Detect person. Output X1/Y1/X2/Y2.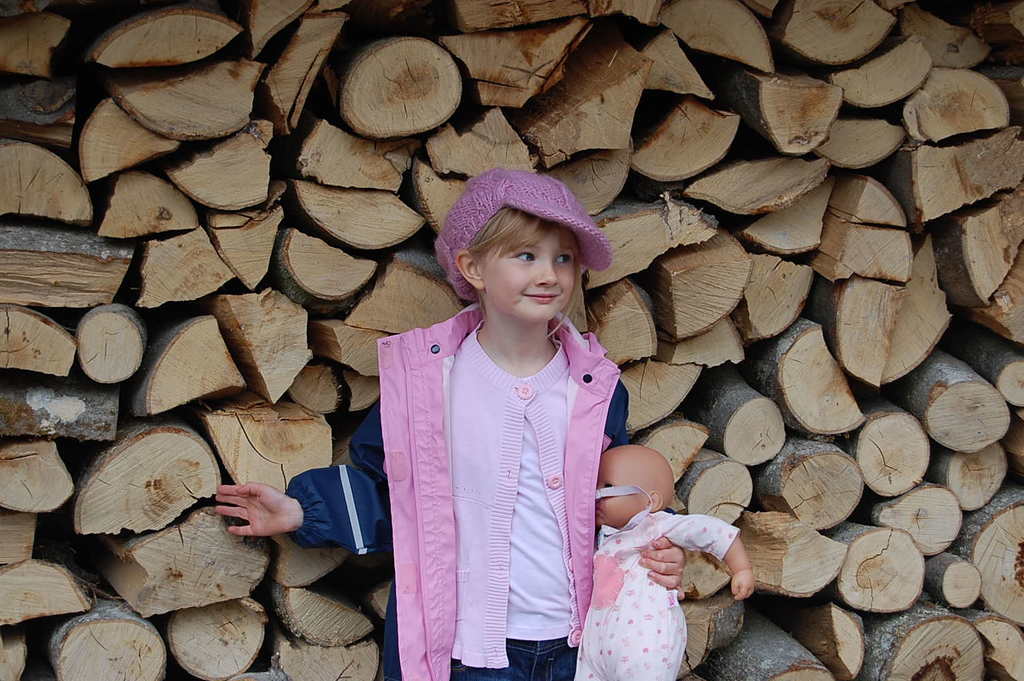
200/99/677/680.
